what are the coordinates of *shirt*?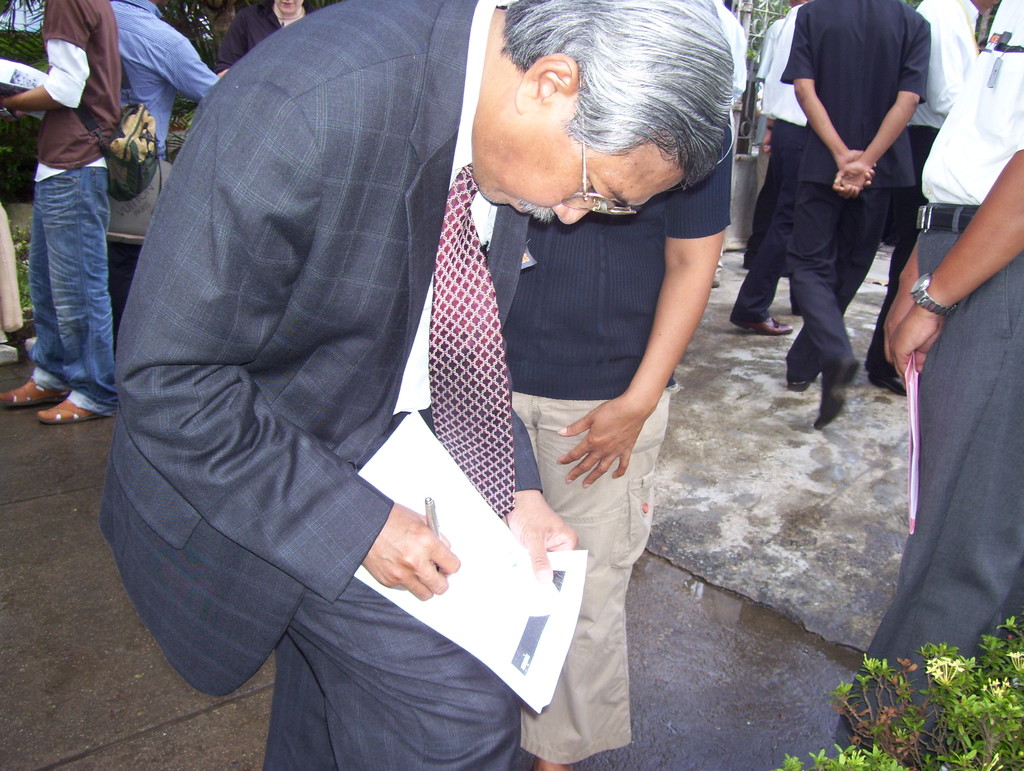
x1=916, y1=0, x2=979, y2=129.
